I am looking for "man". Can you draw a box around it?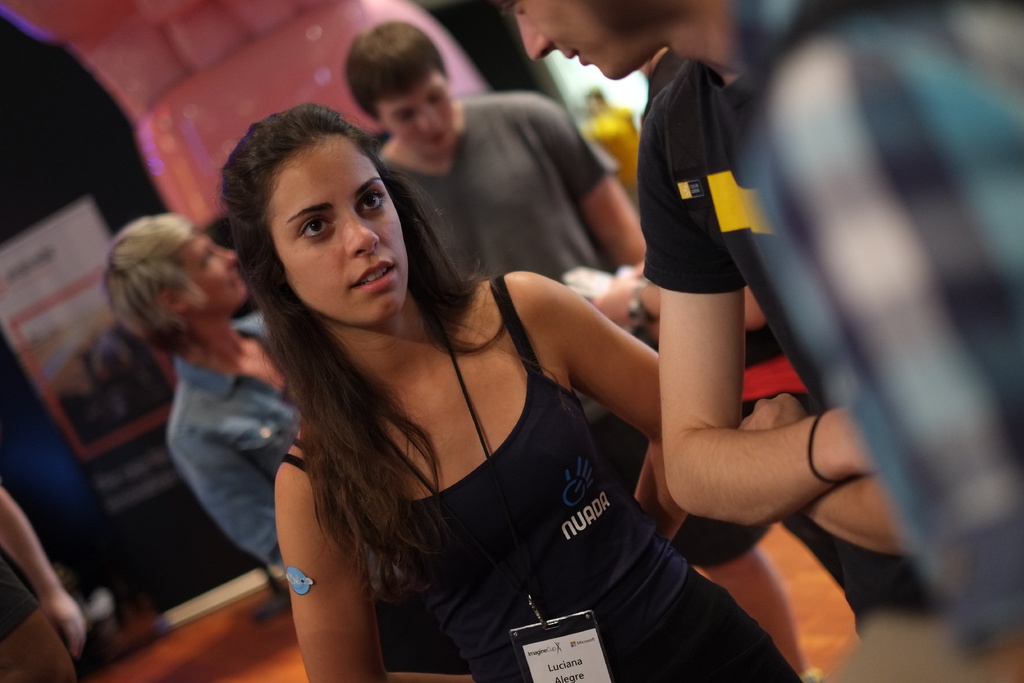
Sure, the bounding box is [x1=480, y1=0, x2=941, y2=656].
